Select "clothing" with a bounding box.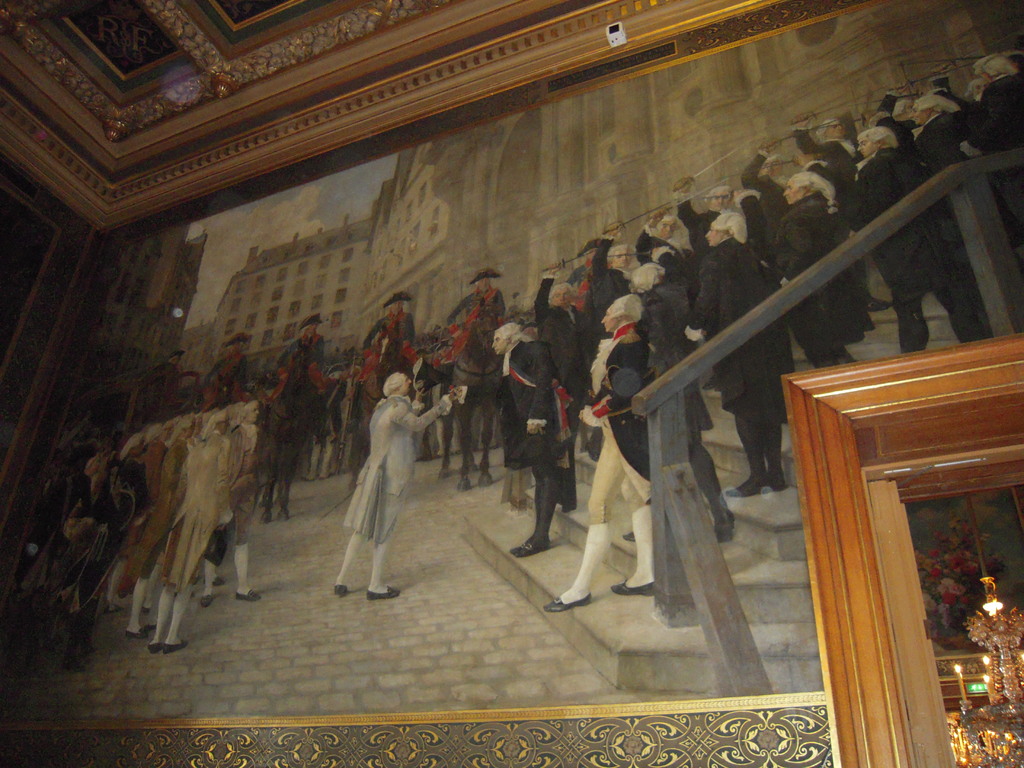
region(676, 228, 810, 418).
